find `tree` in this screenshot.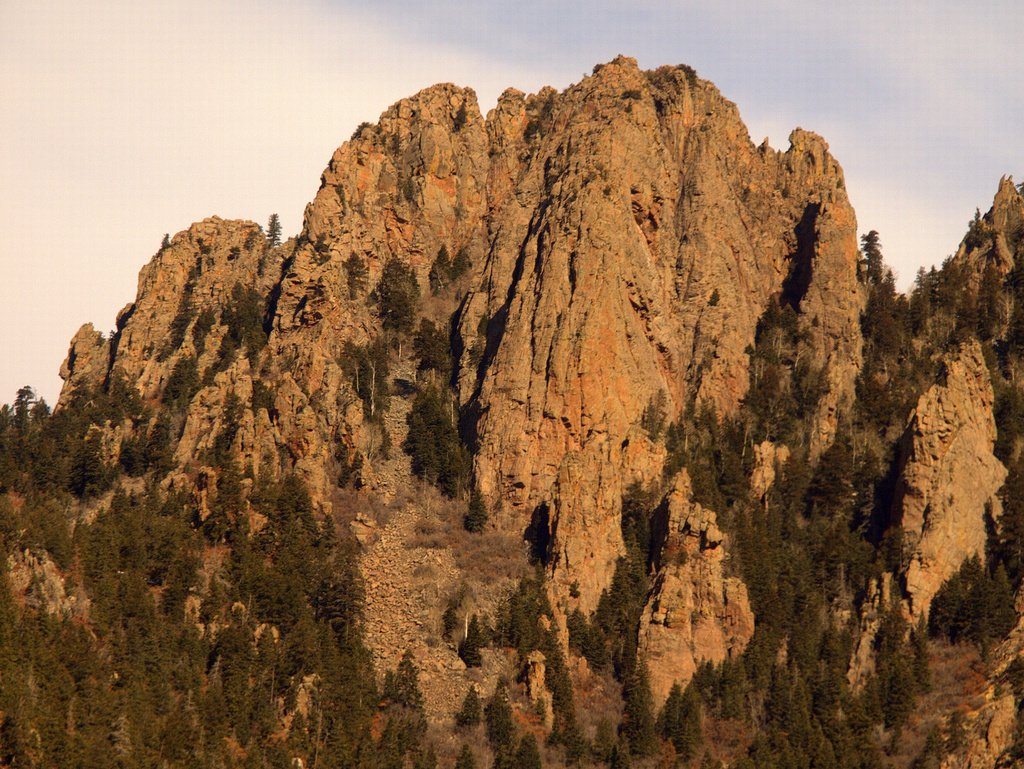
The bounding box for `tree` is (x1=657, y1=683, x2=688, y2=749).
